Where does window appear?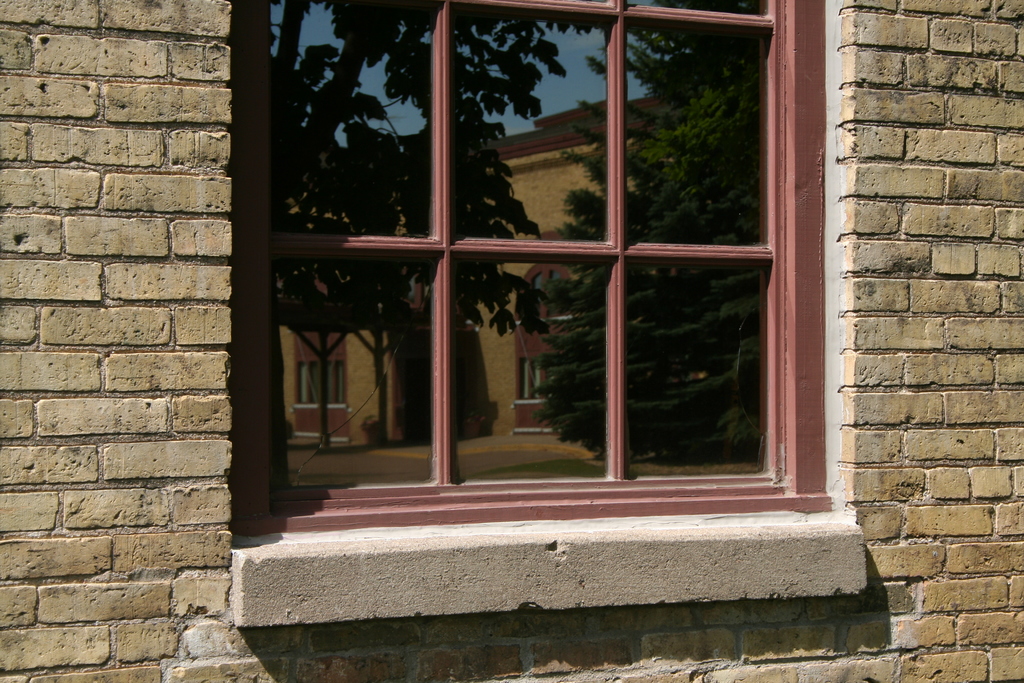
Appears at l=225, t=0, r=838, b=537.
